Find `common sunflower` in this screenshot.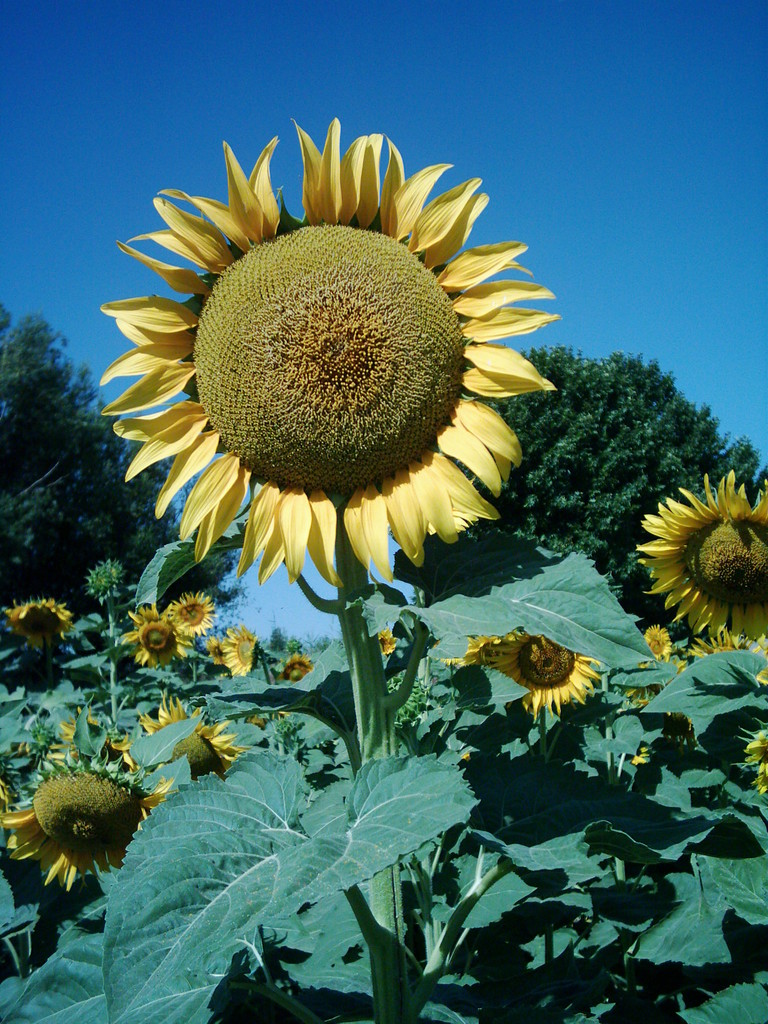
The bounding box for `common sunflower` is left=168, top=595, right=220, bottom=633.
